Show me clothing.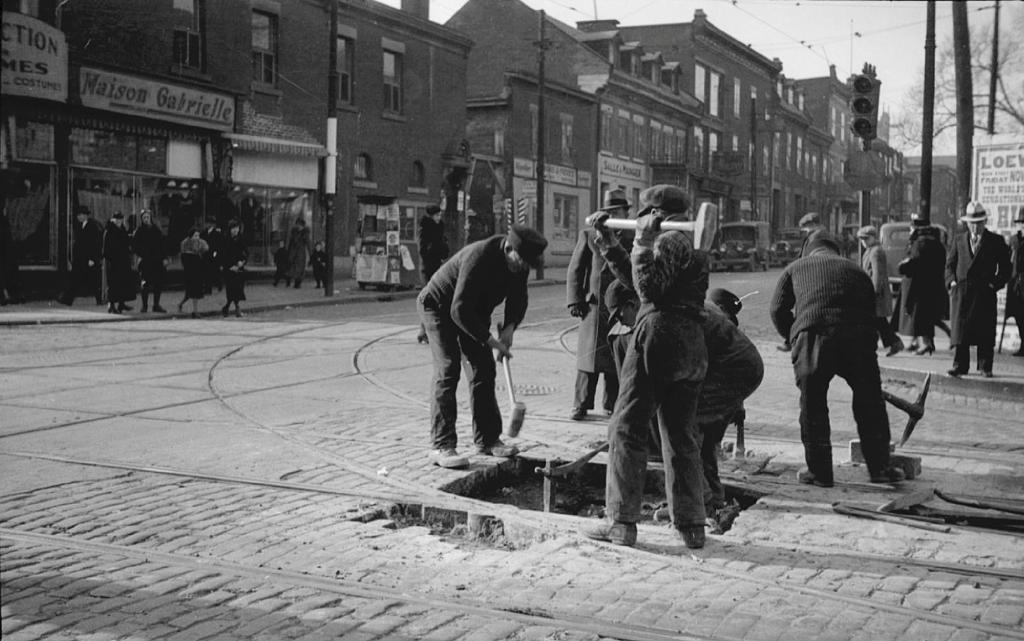
clothing is here: [left=132, top=225, right=166, bottom=311].
